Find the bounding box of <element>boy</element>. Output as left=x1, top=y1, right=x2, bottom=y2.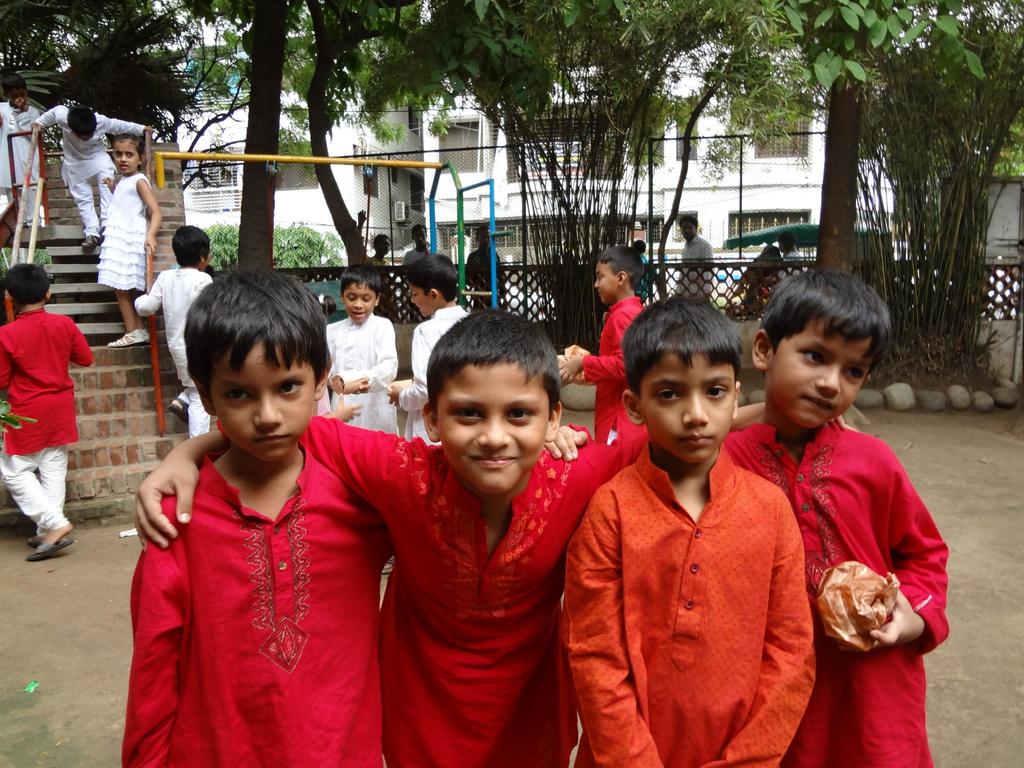
left=318, top=262, right=399, bottom=436.
